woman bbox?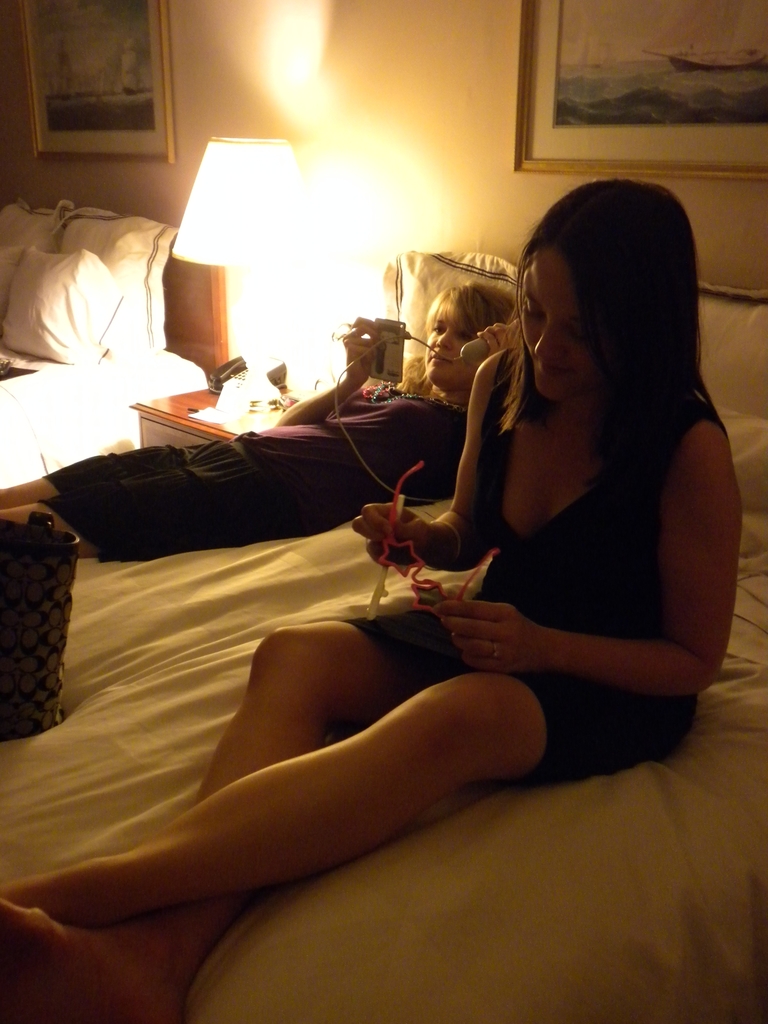
(left=0, top=178, right=742, bottom=1023)
